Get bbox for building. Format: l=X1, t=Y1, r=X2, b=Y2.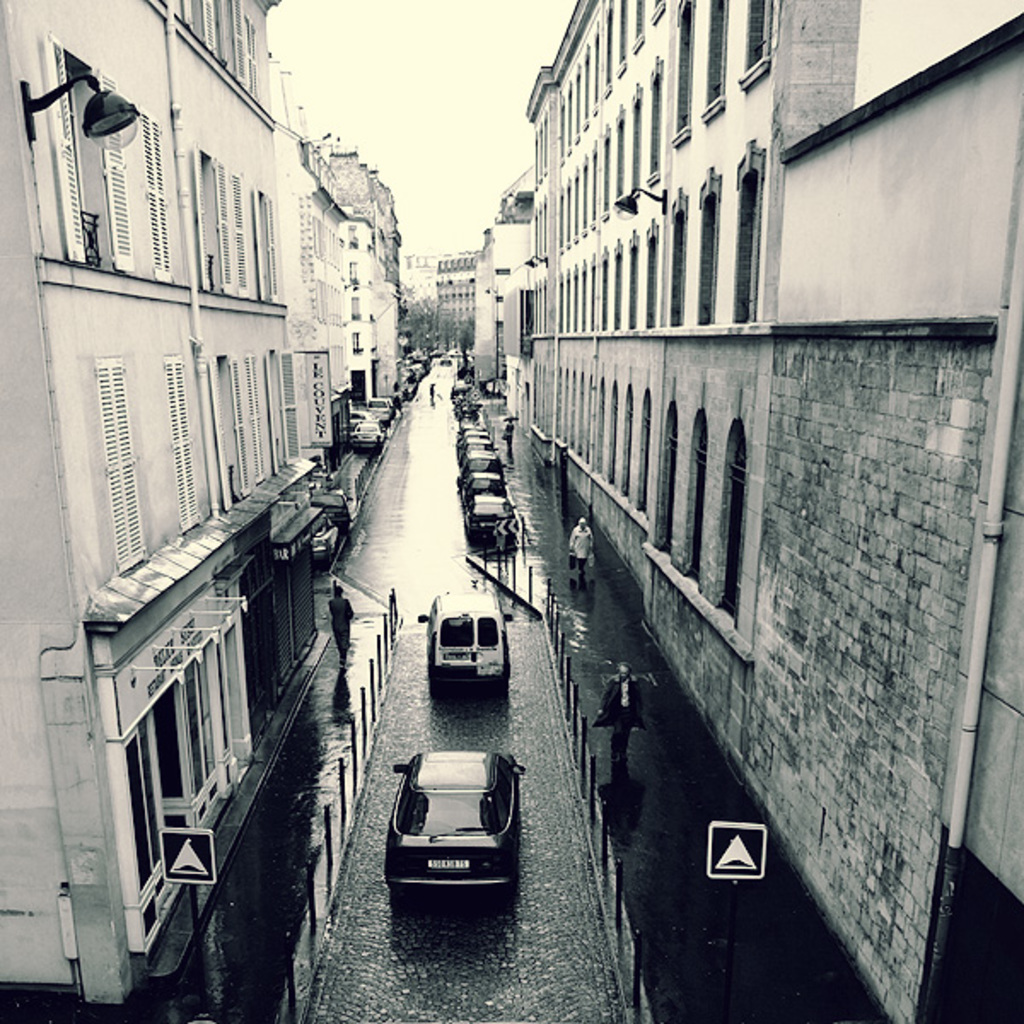
l=478, t=225, r=539, b=369.
